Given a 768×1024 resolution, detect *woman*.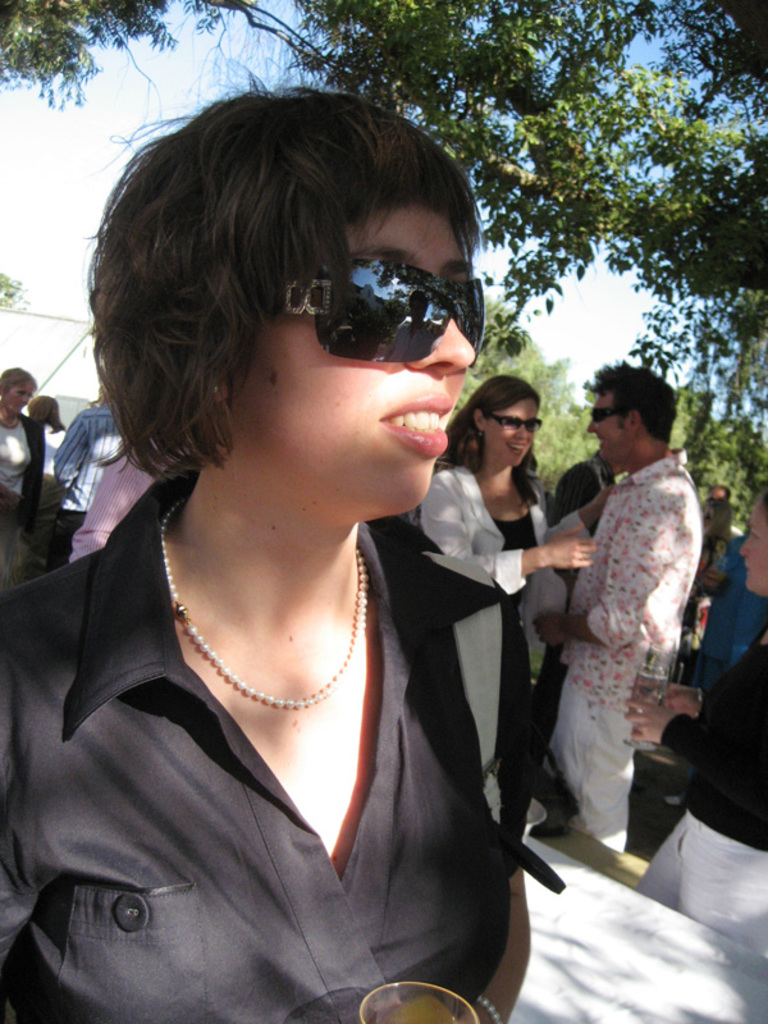
(x1=623, y1=480, x2=767, y2=963).
